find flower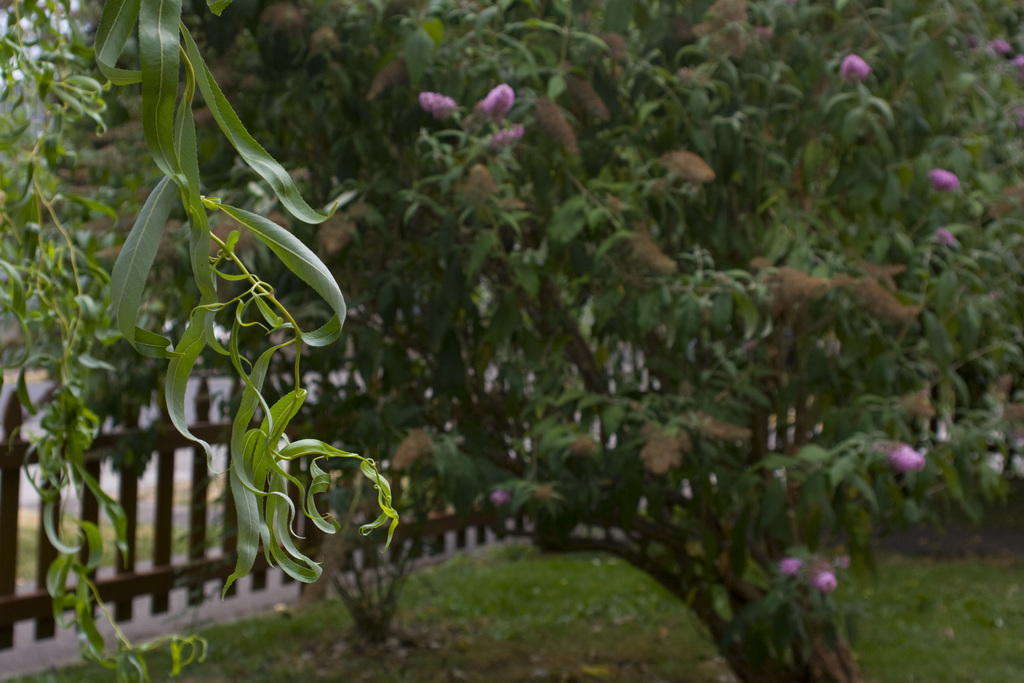
x1=838, y1=53, x2=871, y2=82
